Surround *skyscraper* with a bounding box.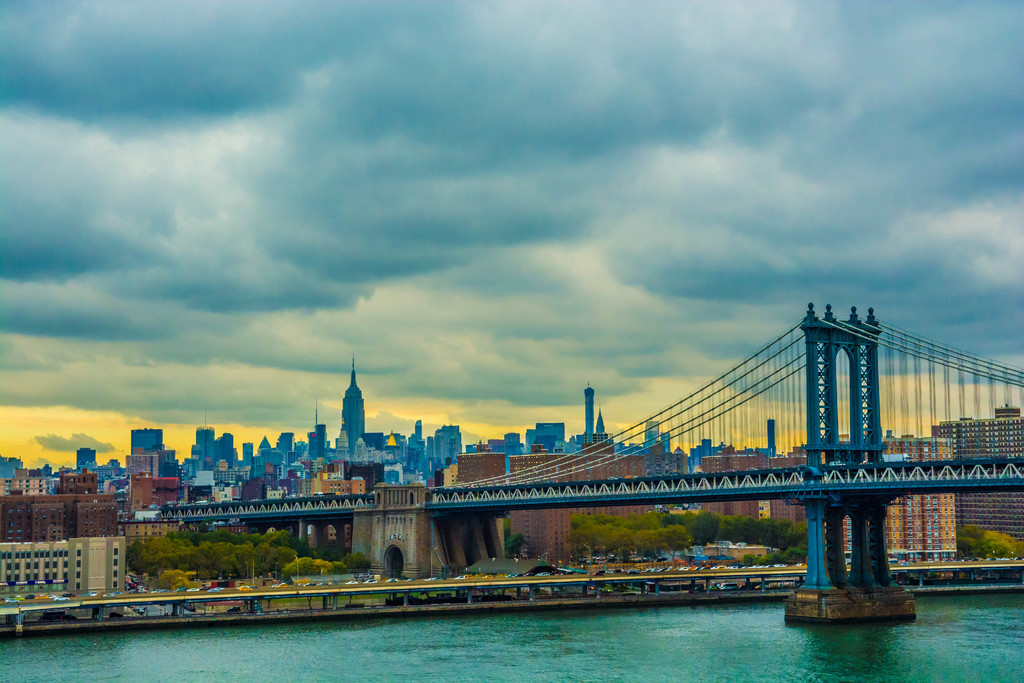
BBox(113, 429, 161, 477).
